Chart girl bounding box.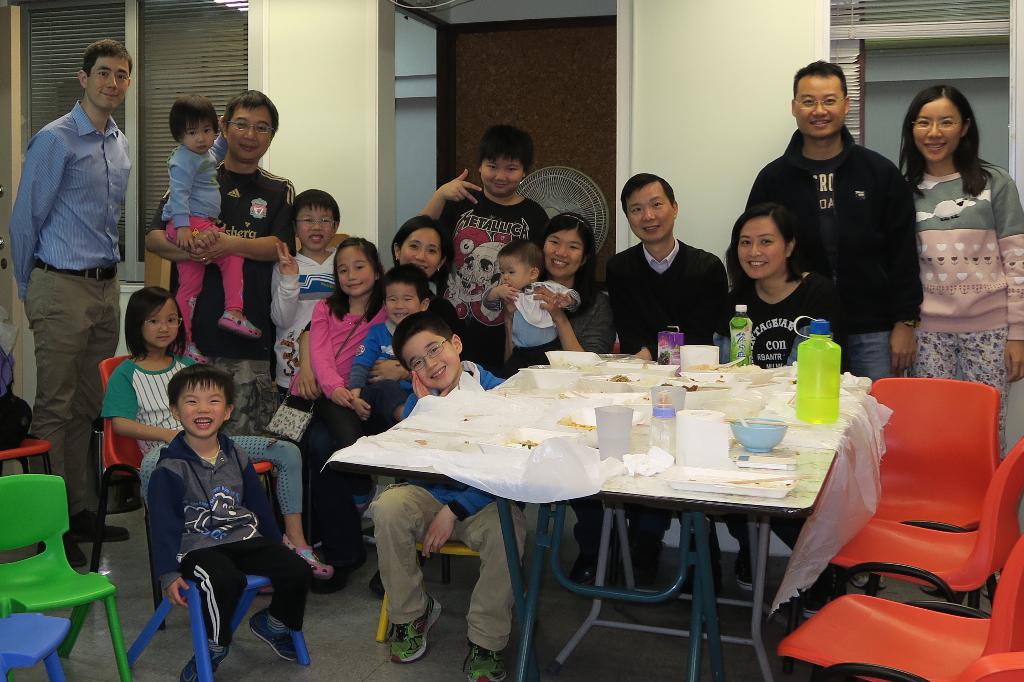
Charted: 479 241 582 380.
